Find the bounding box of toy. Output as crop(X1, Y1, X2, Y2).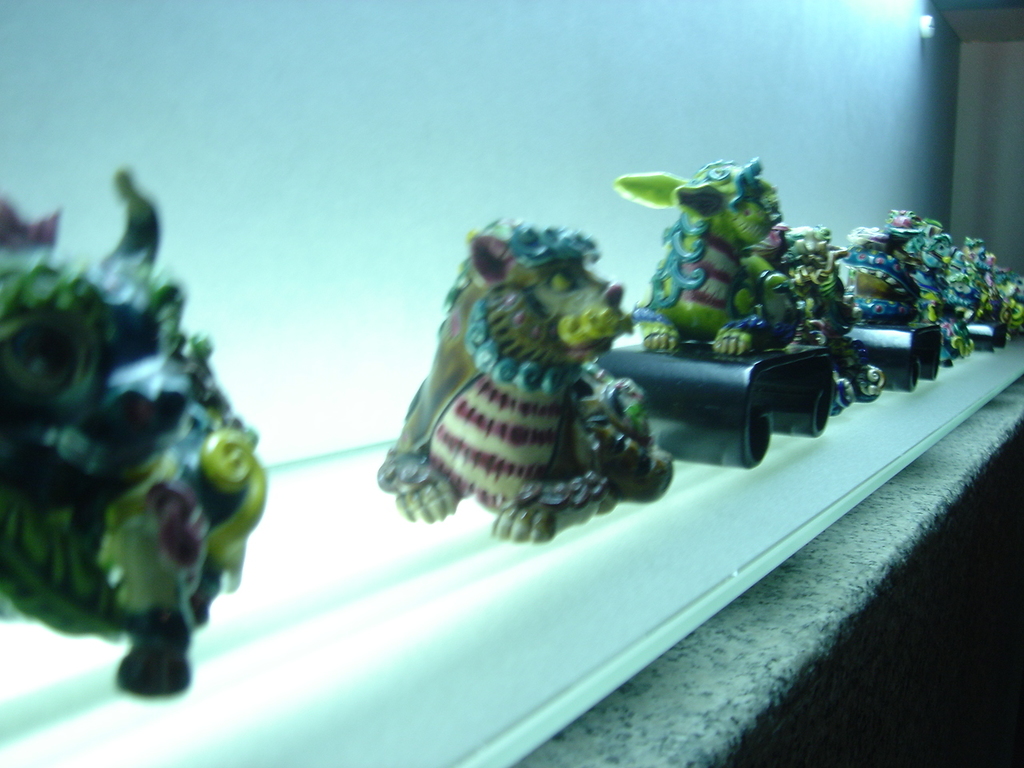
crop(370, 213, 674, 539).
